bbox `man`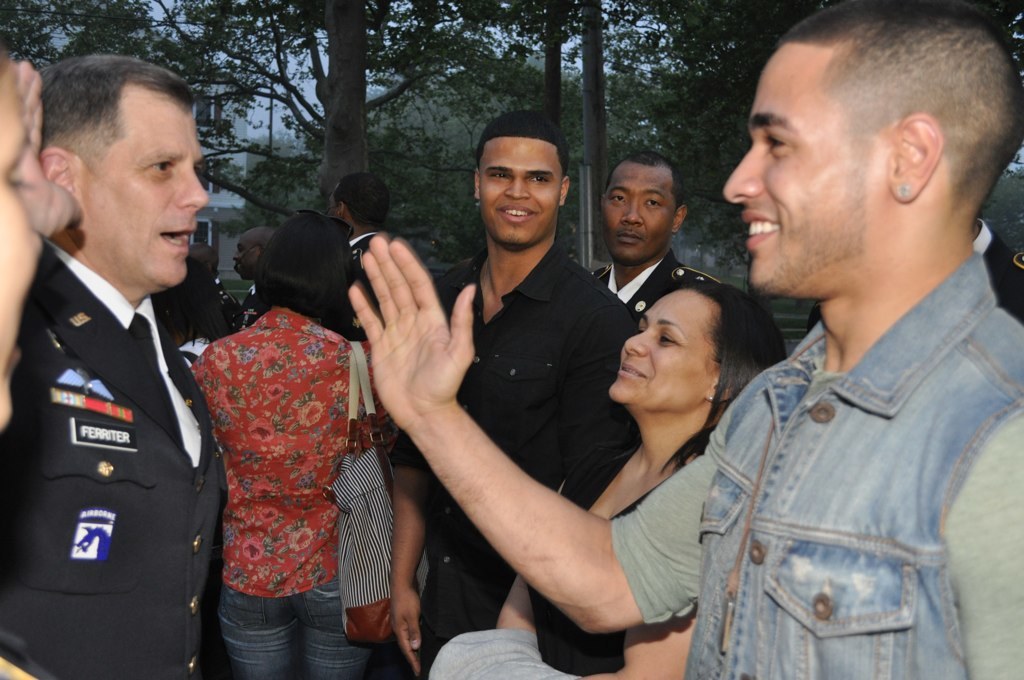
bbox=(0, 62, 257, 662)
